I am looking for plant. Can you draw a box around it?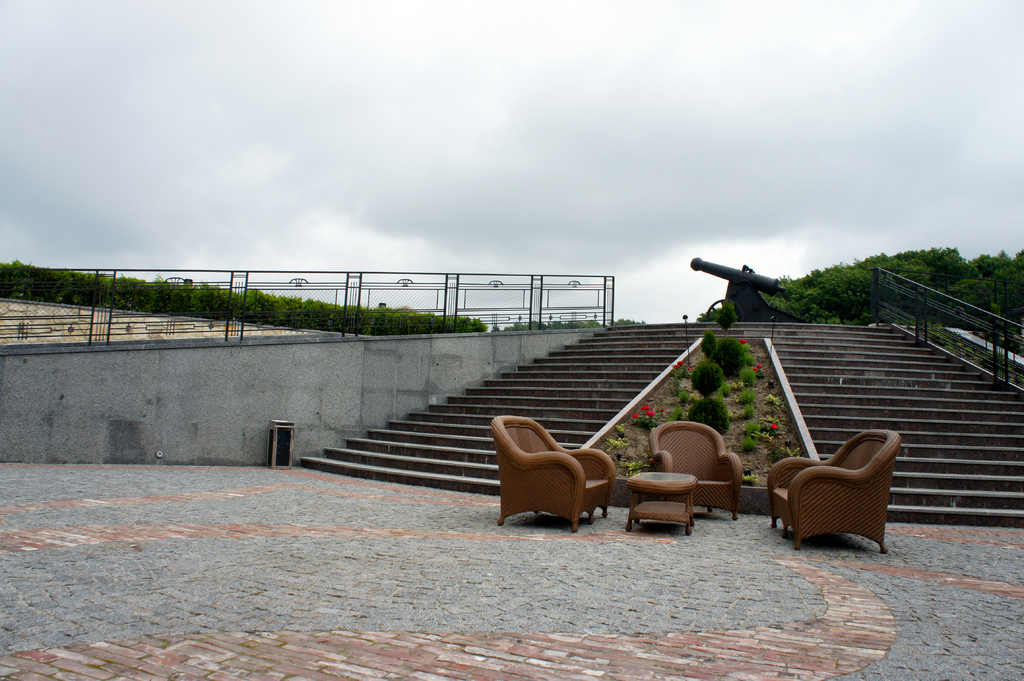
Sure, the bounding box is (764, 397, 785, 408).
